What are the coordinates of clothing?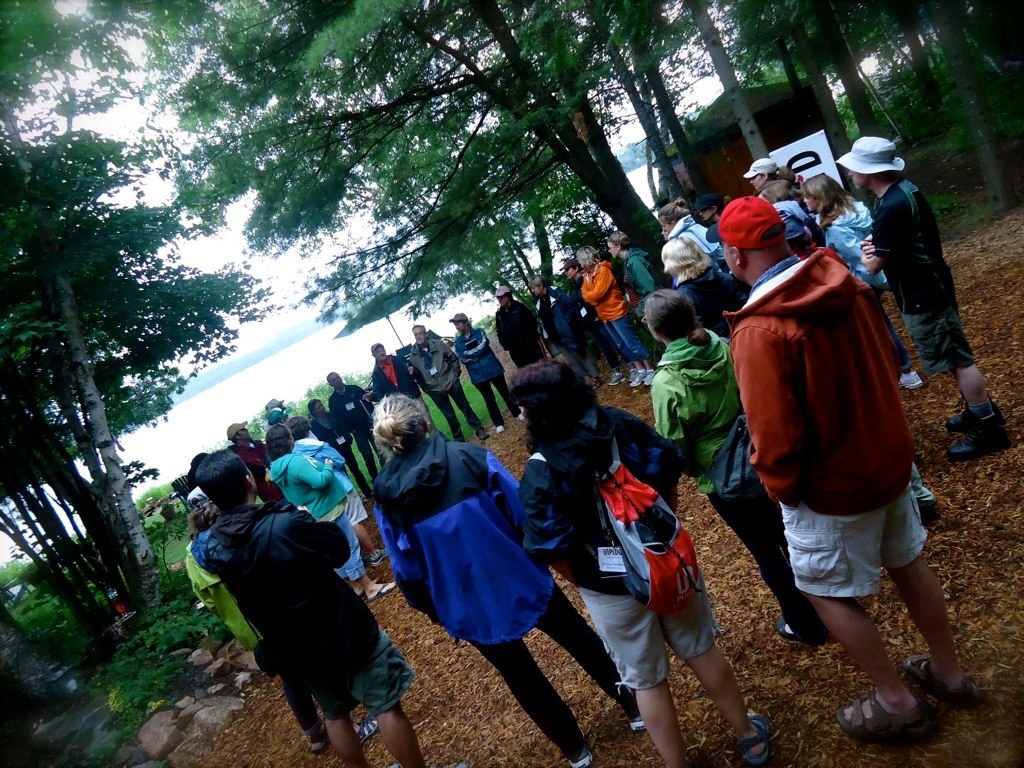
643 323 831 645.
